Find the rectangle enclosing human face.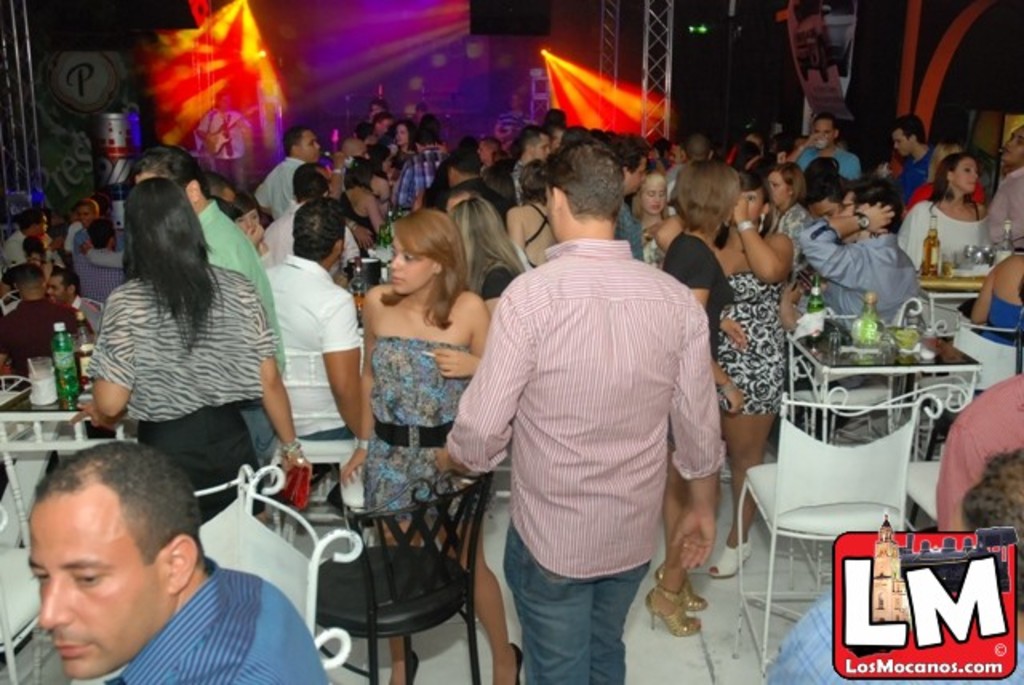
detection(738, 179, 758, 219).
